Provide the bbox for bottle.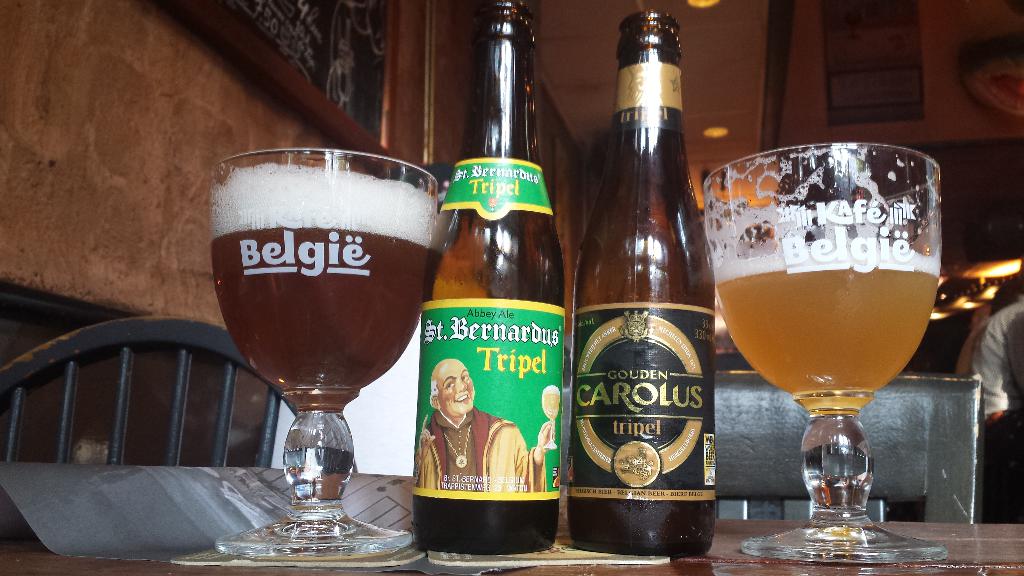
(left=412, top=0, right=575, bottom=556).
